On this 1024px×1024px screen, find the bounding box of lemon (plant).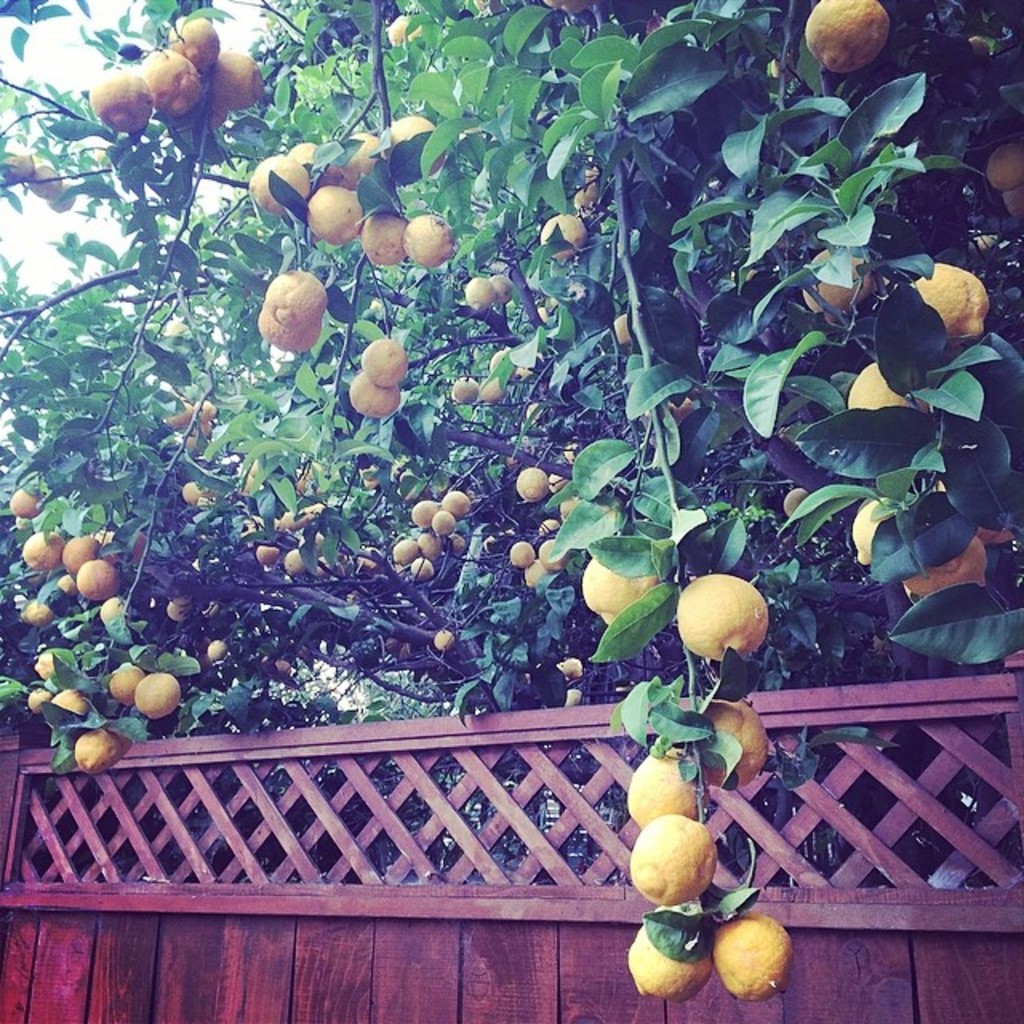
Bounding box: region(264, 272, 326, 333).
